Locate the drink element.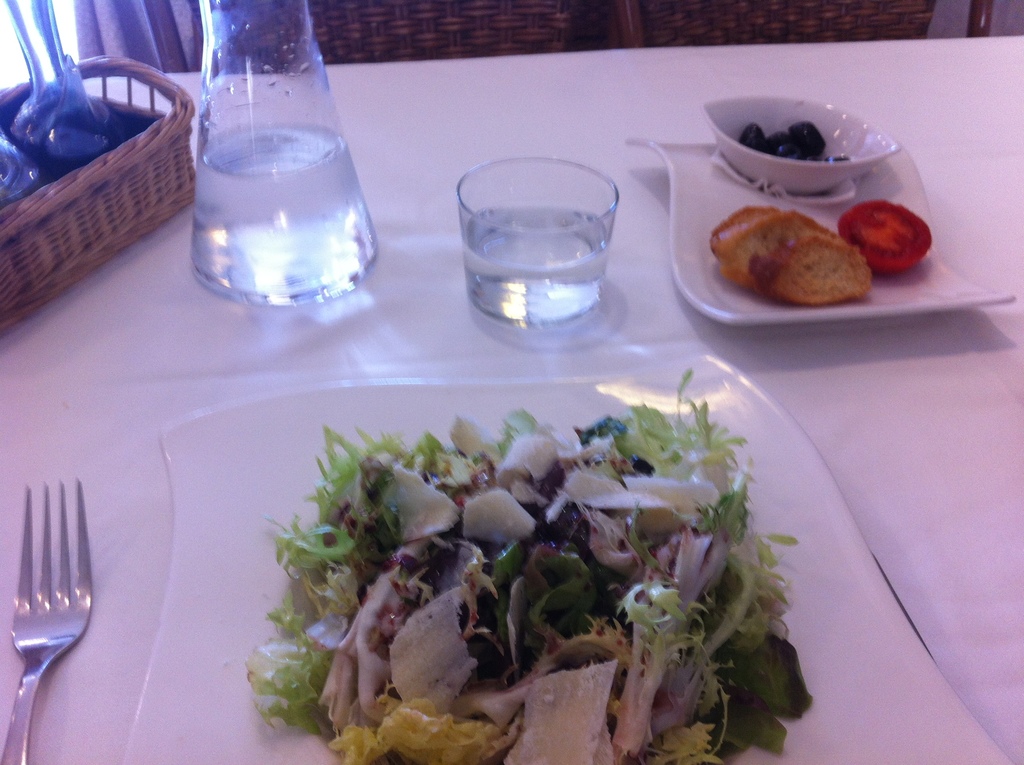
Element bbox: 188,120,379,307.
